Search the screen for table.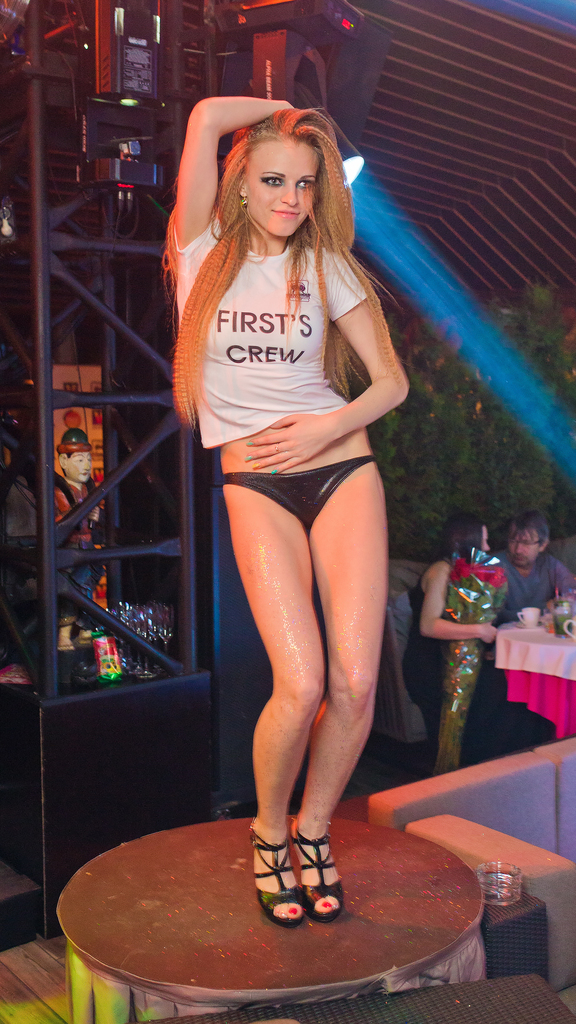
Found at pyautogui.locateOnScreen(499, 622, 575, 732).
